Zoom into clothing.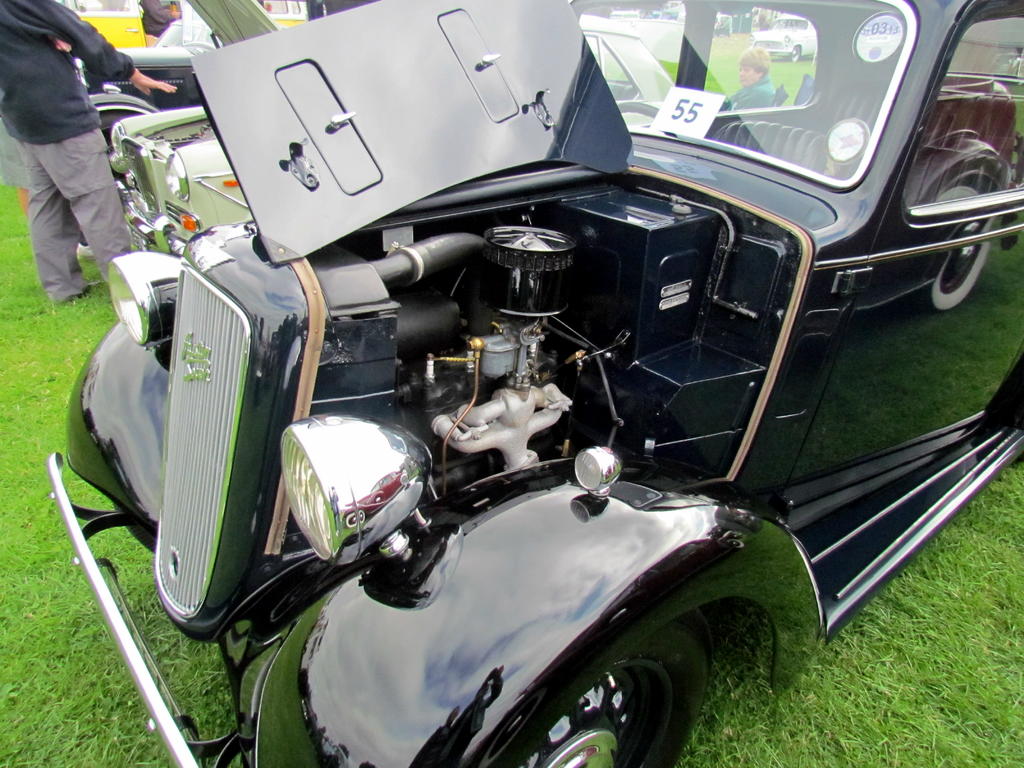
Zoom target: [left=0, top=0, right=136, bottom=301].
